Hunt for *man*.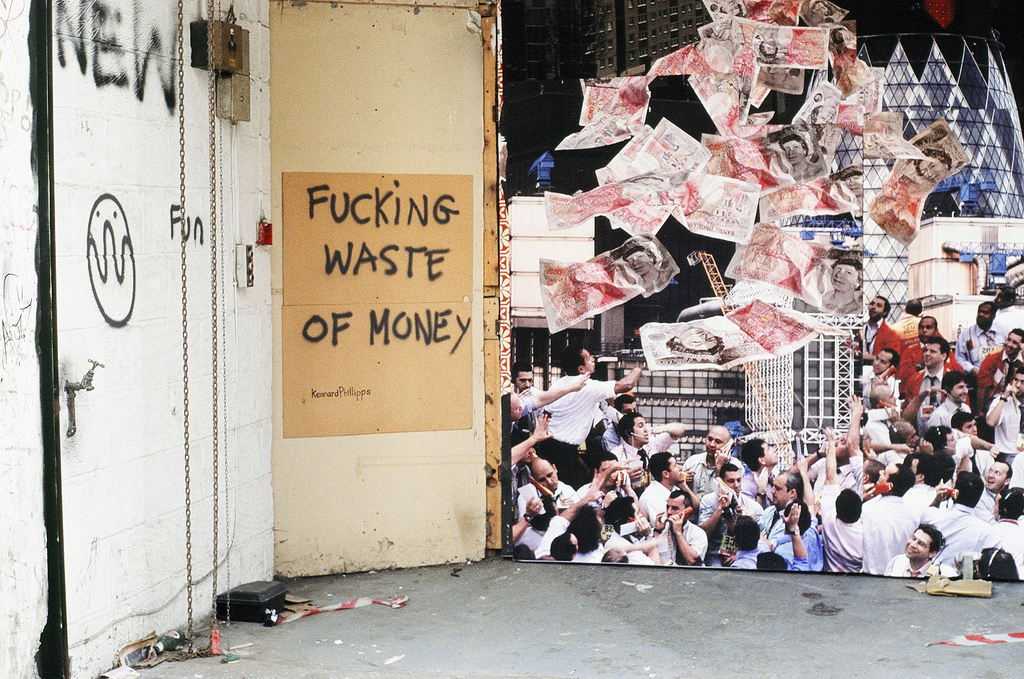
Hunted down at left=908, top=313, right=959, bottom=371.
